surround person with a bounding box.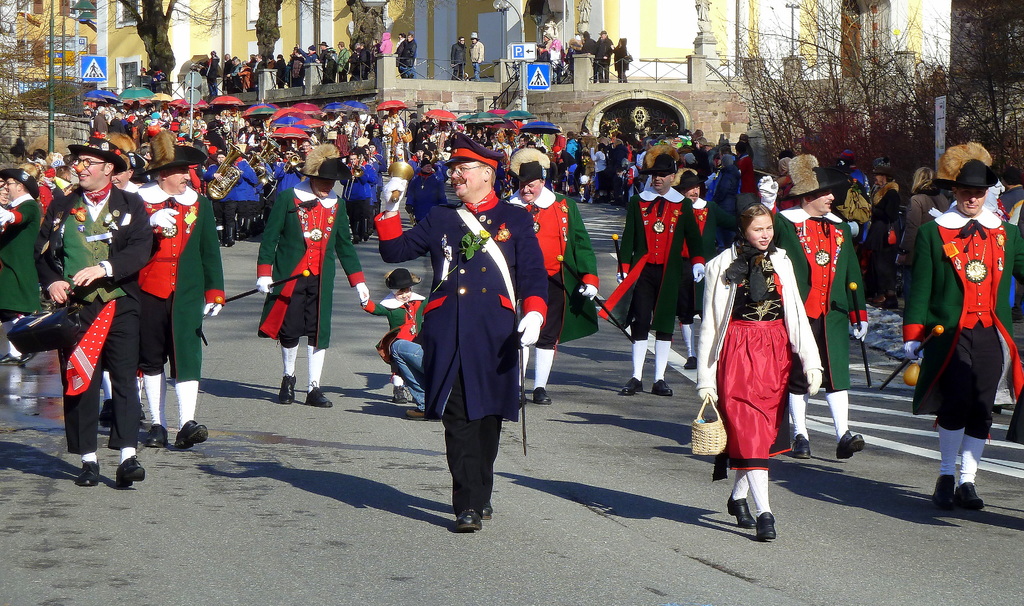
crop(468, 32, 485, 78).
